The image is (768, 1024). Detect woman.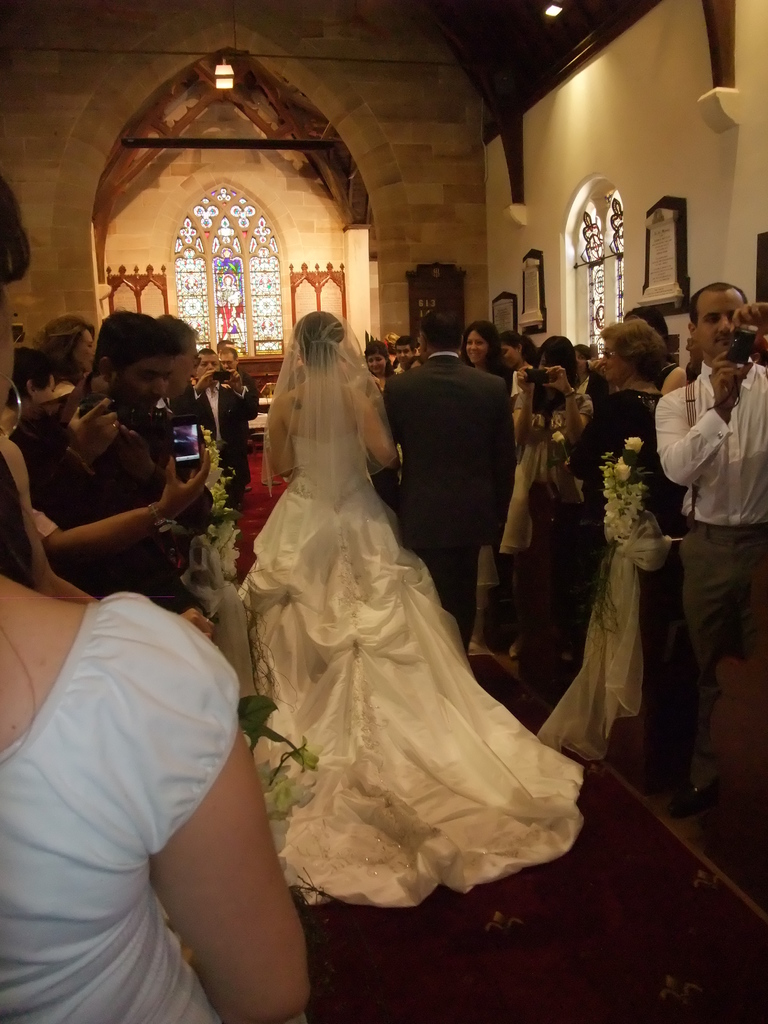
Detection: [x1=44, y1=312, x2=91, y2=406].
